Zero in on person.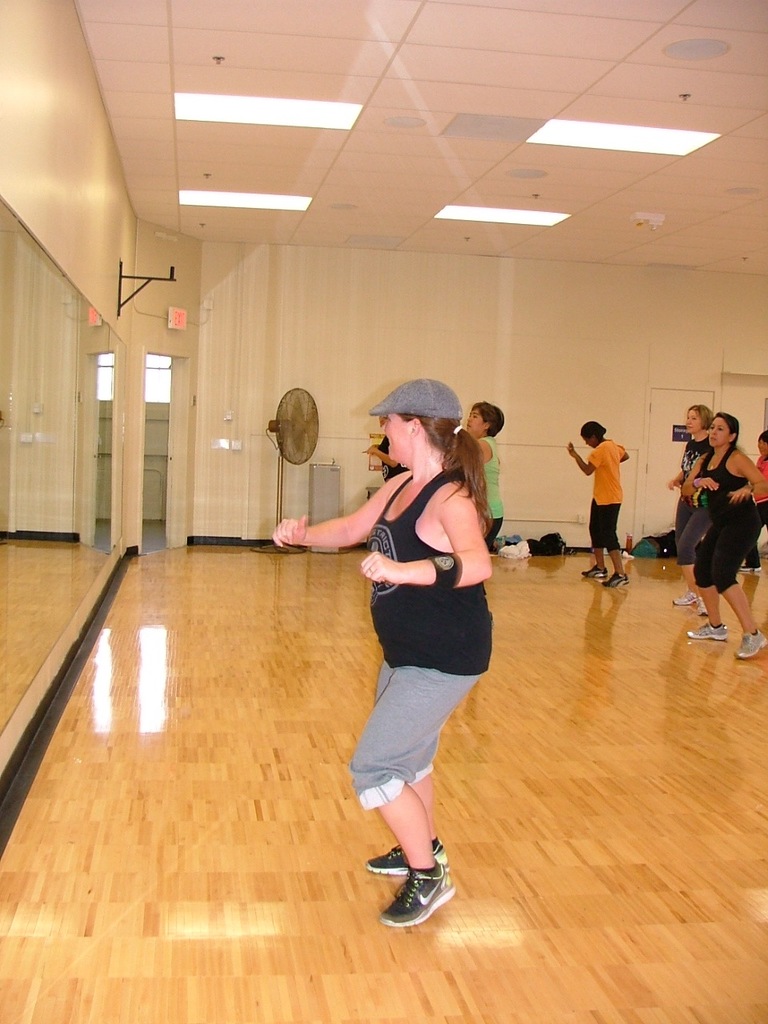
Zeroed in: BBox(737, 428, 767, 573).
